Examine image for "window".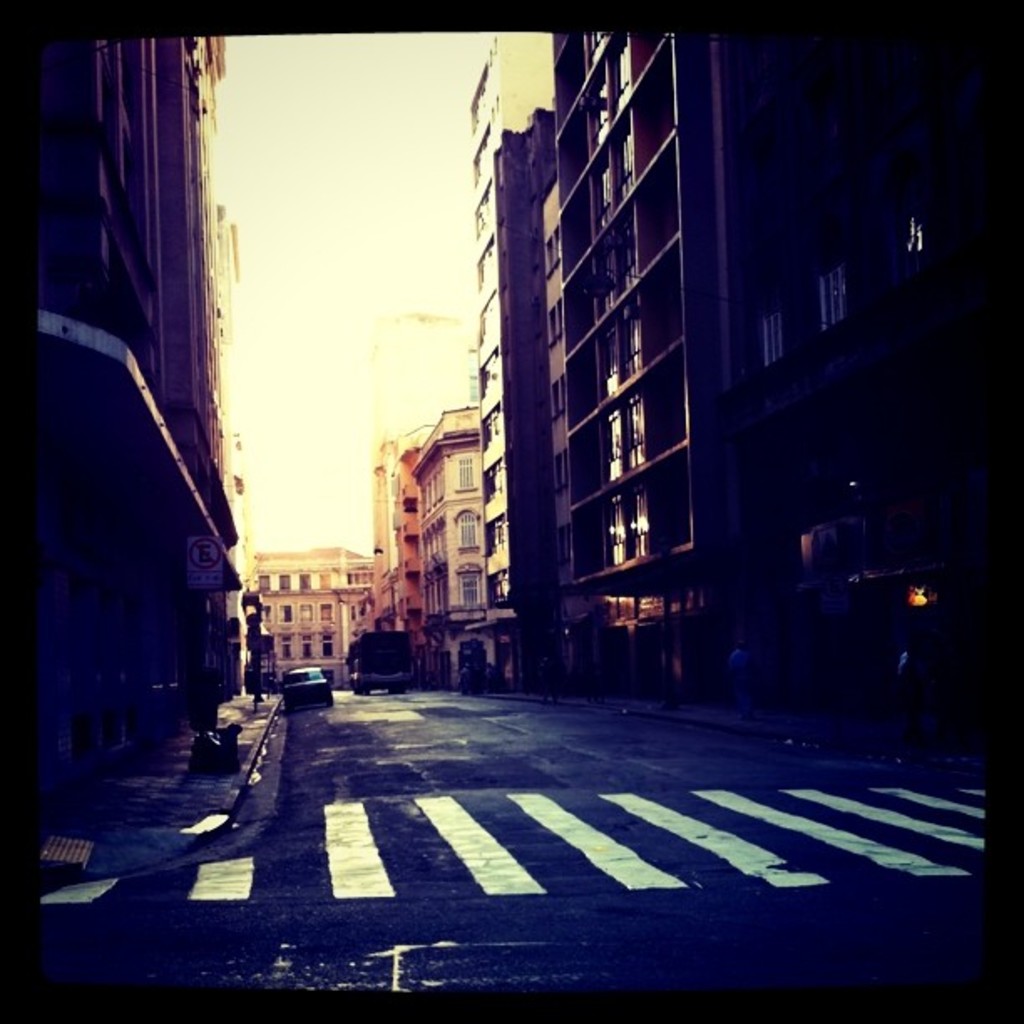
Examination result: BBox(455, 455, 479, 497).
